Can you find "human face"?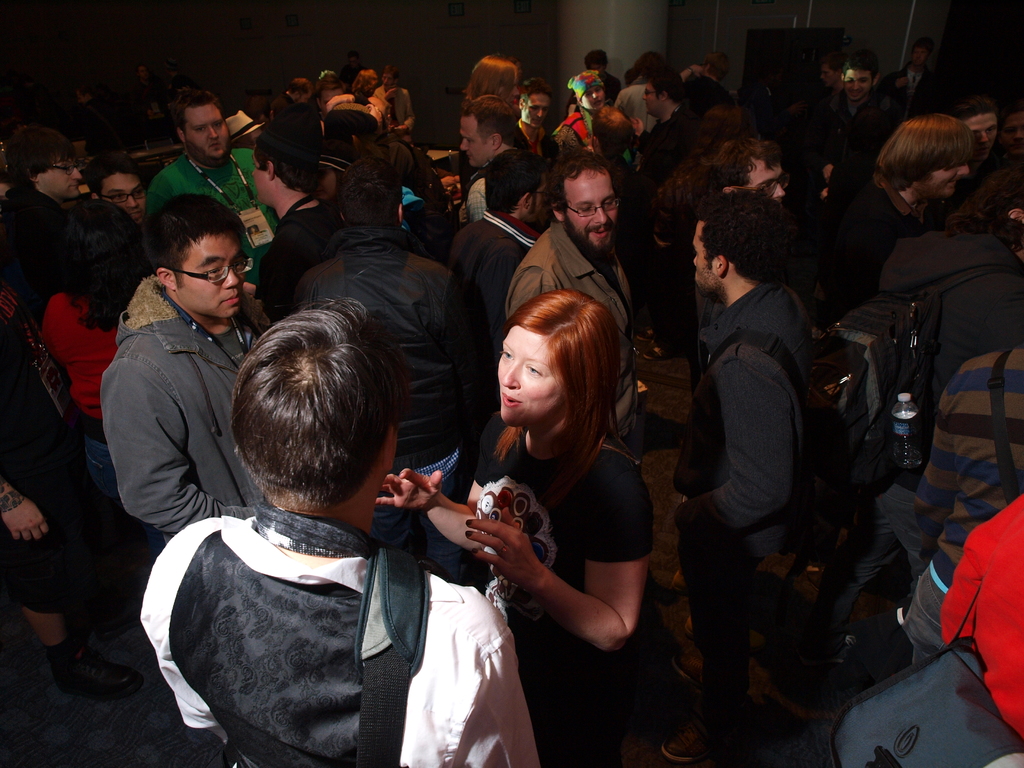
Yes, bounding box: bbox(838, 73, 863, 102).
